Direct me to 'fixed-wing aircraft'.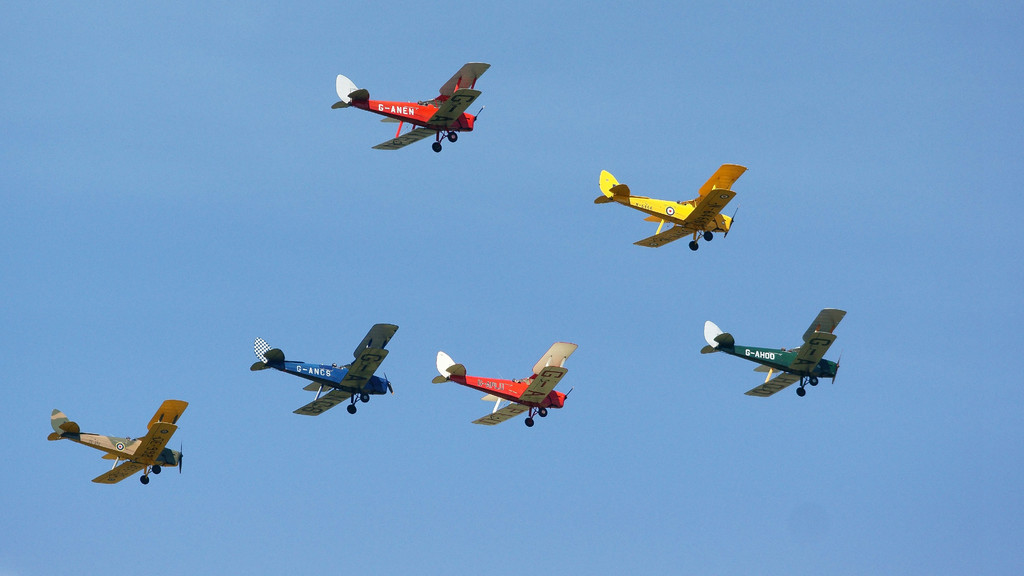
Direction: x1=433 y1=340 x2=584 y2=426.
